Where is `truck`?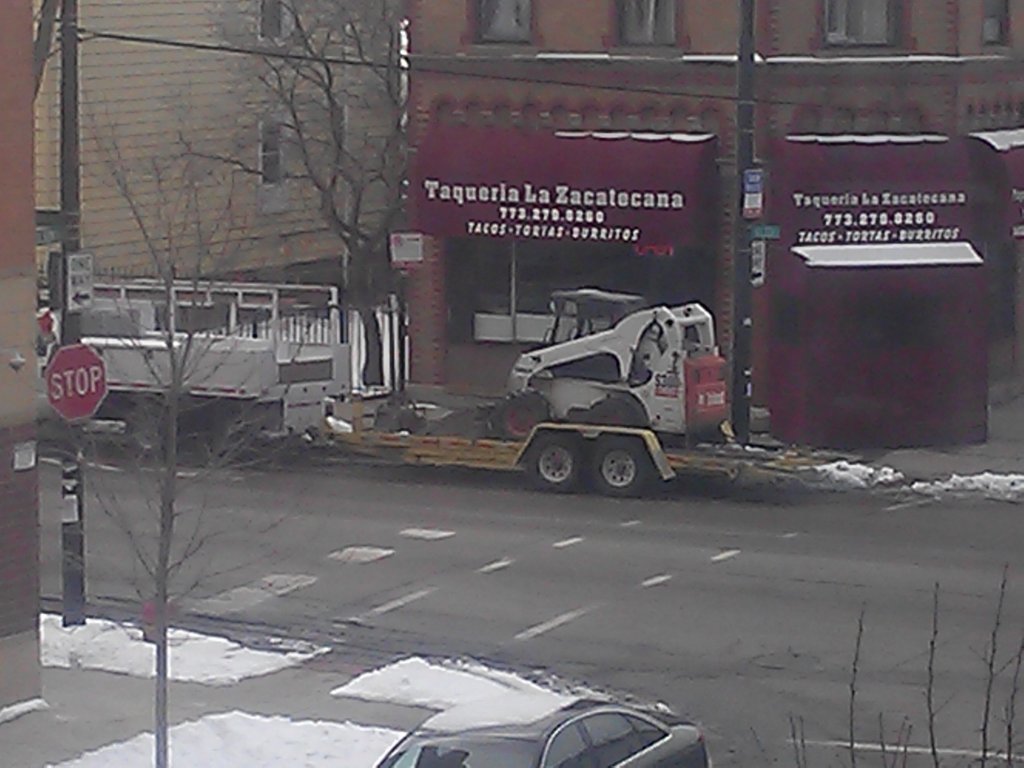
box=[25, 268, 725, 500].
